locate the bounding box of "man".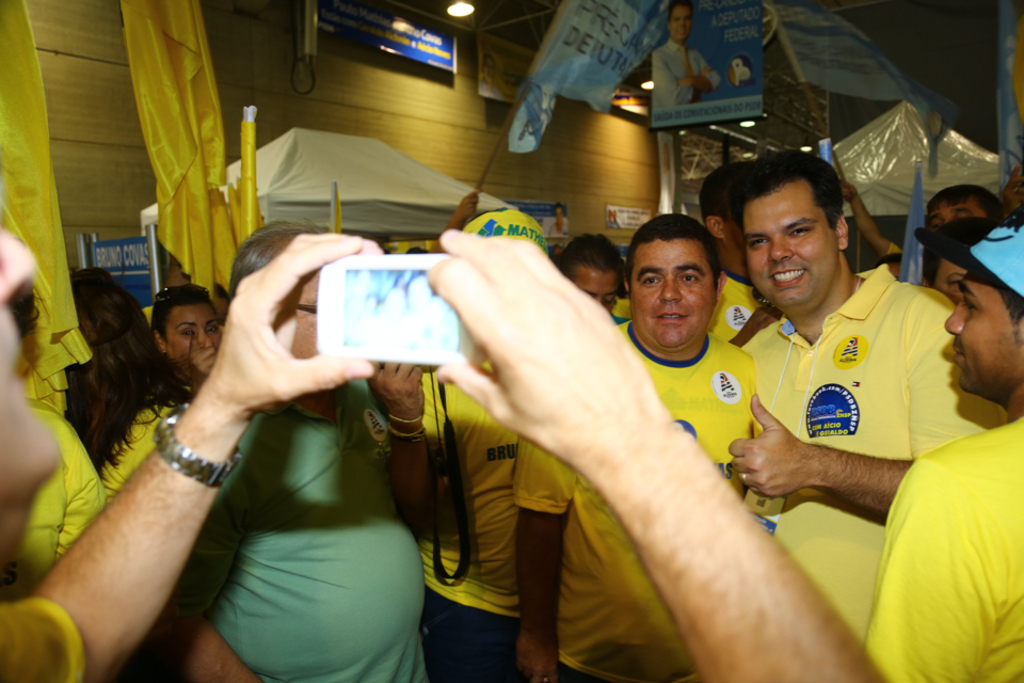
Bounding box: bbox=[510, 213, 771, 682].
